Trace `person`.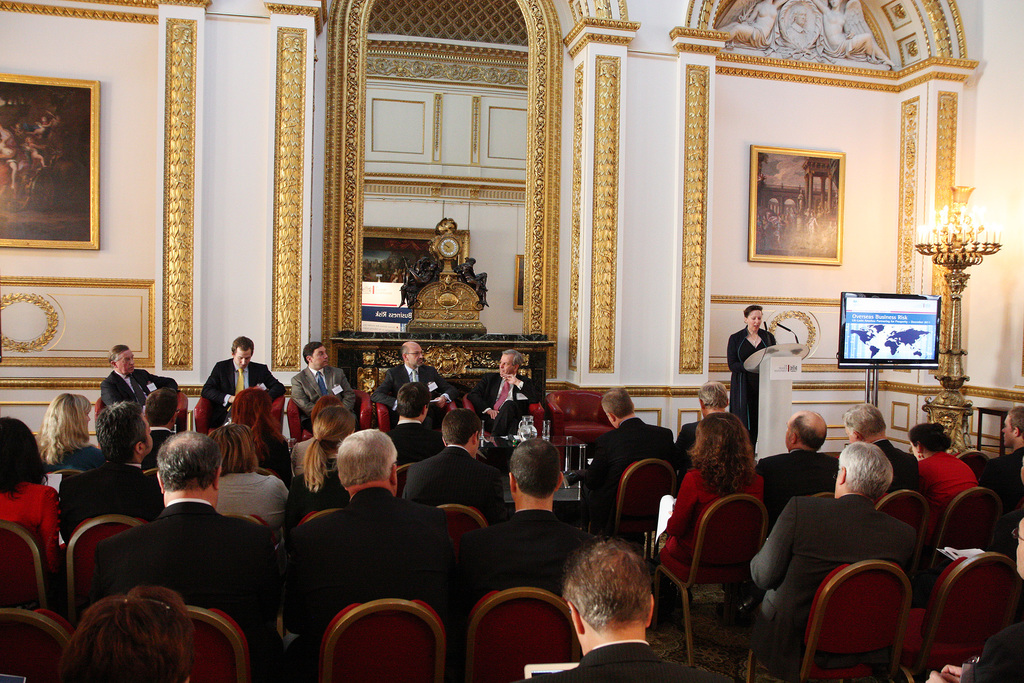
Traced to <region>28, 383, 105, 486</region>.
